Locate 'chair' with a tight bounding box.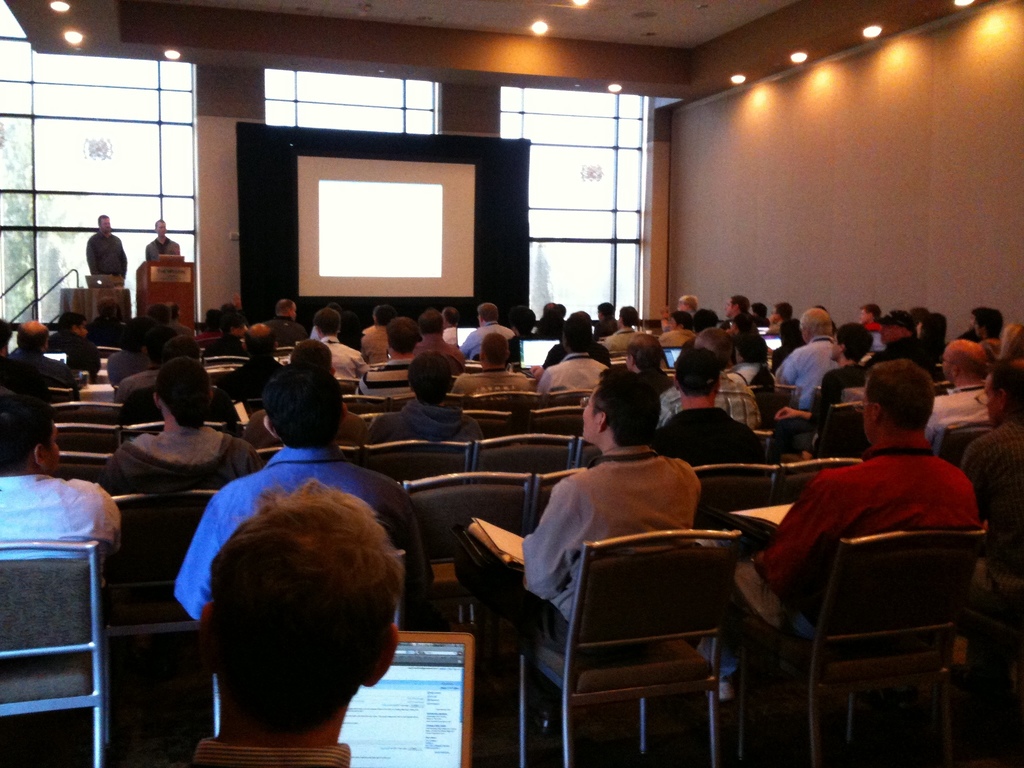
<box>691,461,774,558</box>.
